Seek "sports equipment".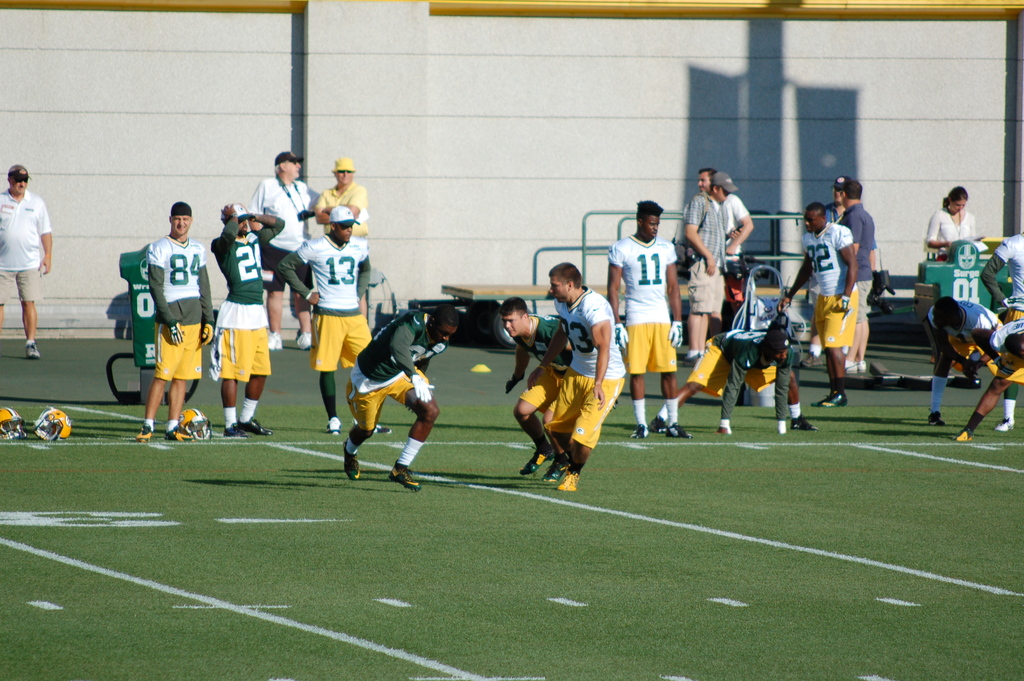
<box>26,338,39,358</box>.
